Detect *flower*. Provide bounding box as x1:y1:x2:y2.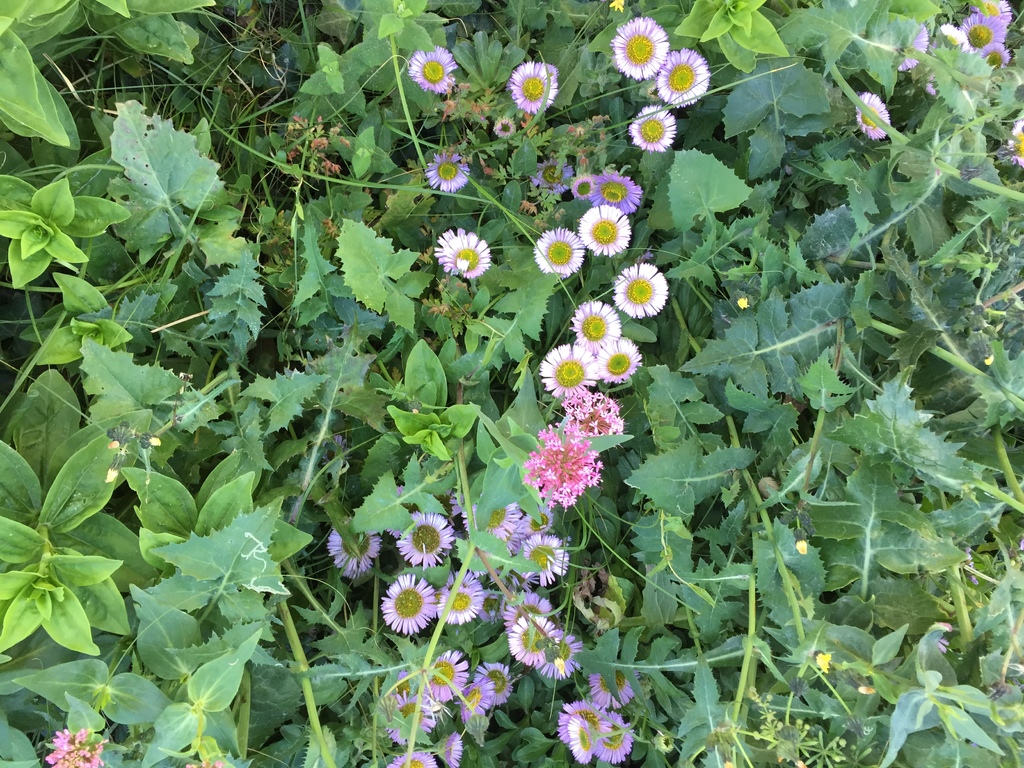
525:528:575:588.
